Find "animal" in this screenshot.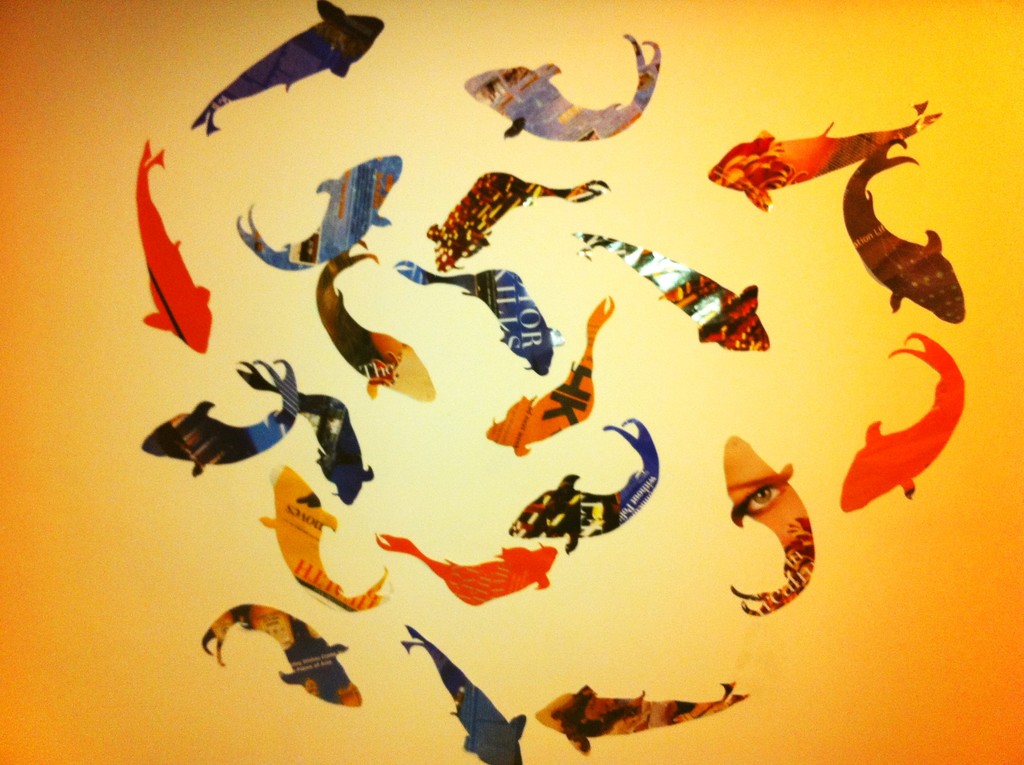
The bounding box for "animal" is <box>229,150,404,271</box>.
